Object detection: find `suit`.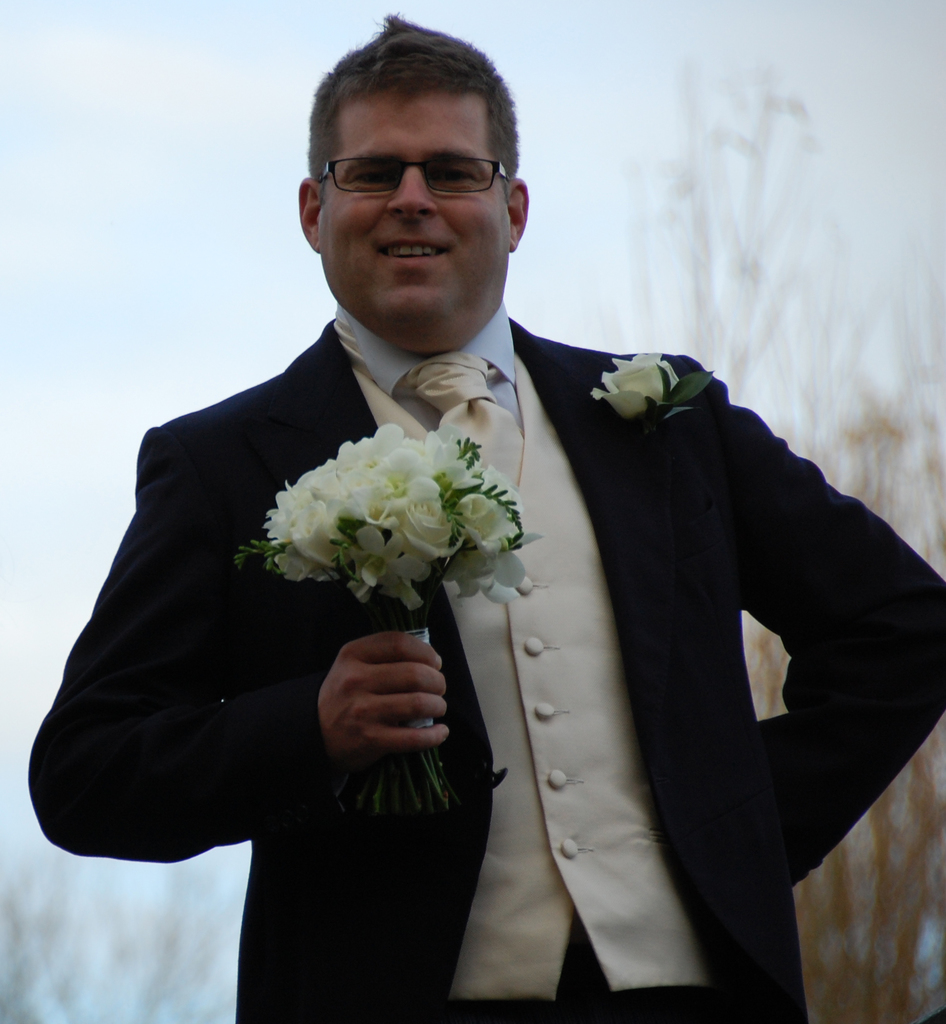
{"x1": 28, "y1": 319, "x2": 945, "y2": 1023}.
